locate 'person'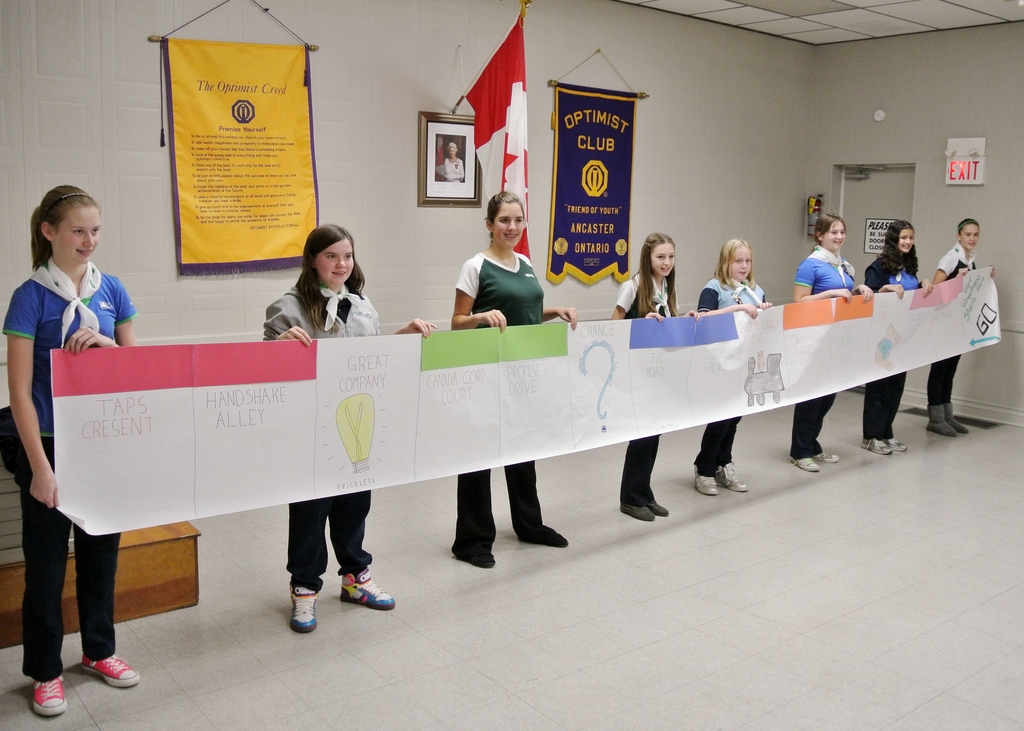
792,216,876,470
